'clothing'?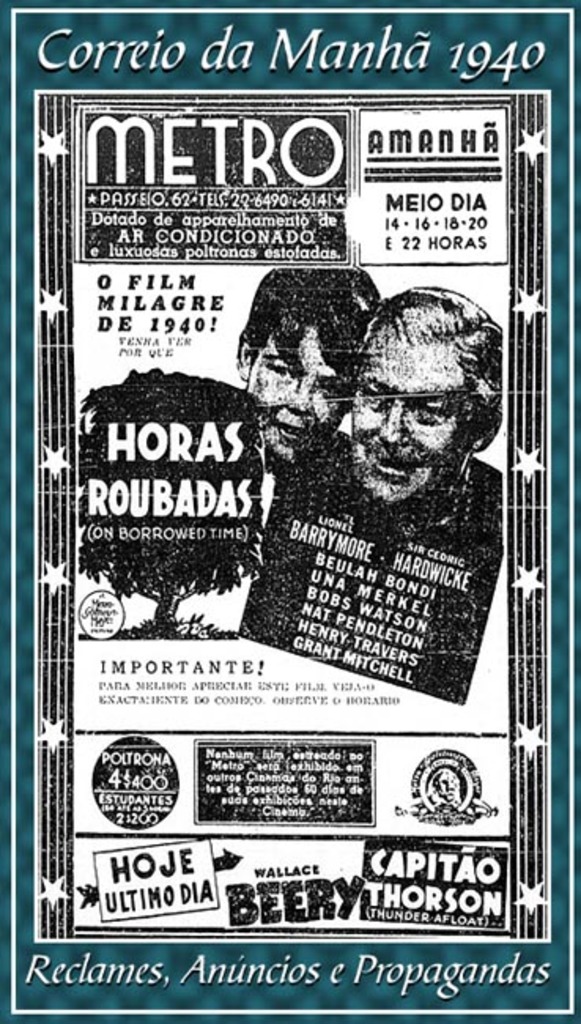
region(239, 433, 502, 703)
